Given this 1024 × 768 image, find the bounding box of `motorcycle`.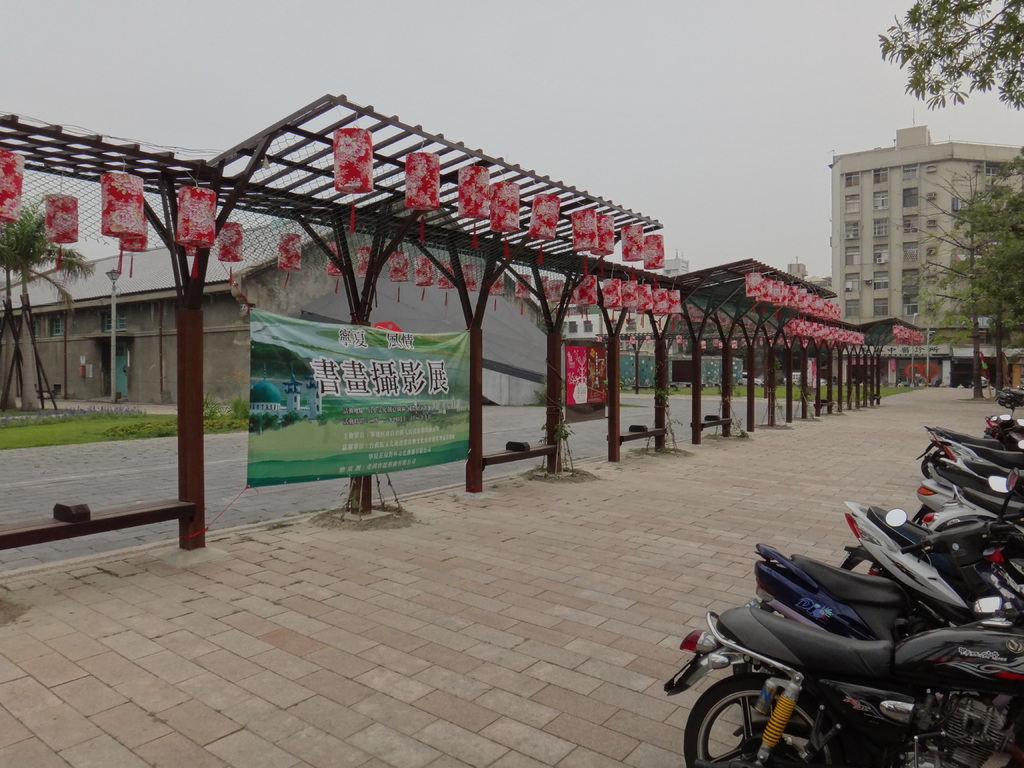
crop(664, 597, 1023, 767).
